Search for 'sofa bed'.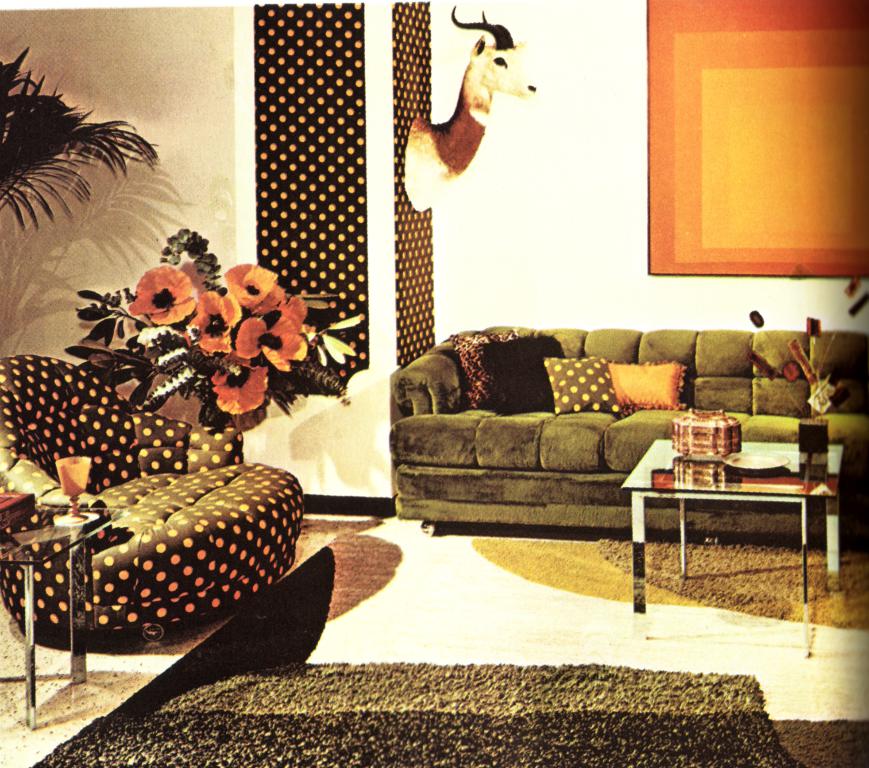
Found at [394, 320, 868, 535].
